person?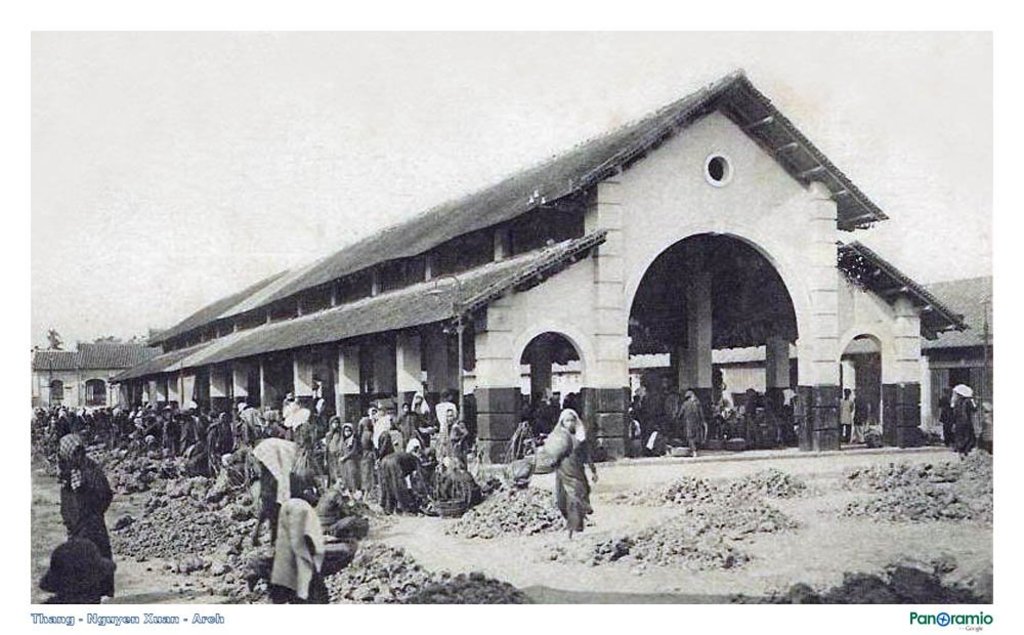
<bbox>626, 390, 647, 431</bbox>
